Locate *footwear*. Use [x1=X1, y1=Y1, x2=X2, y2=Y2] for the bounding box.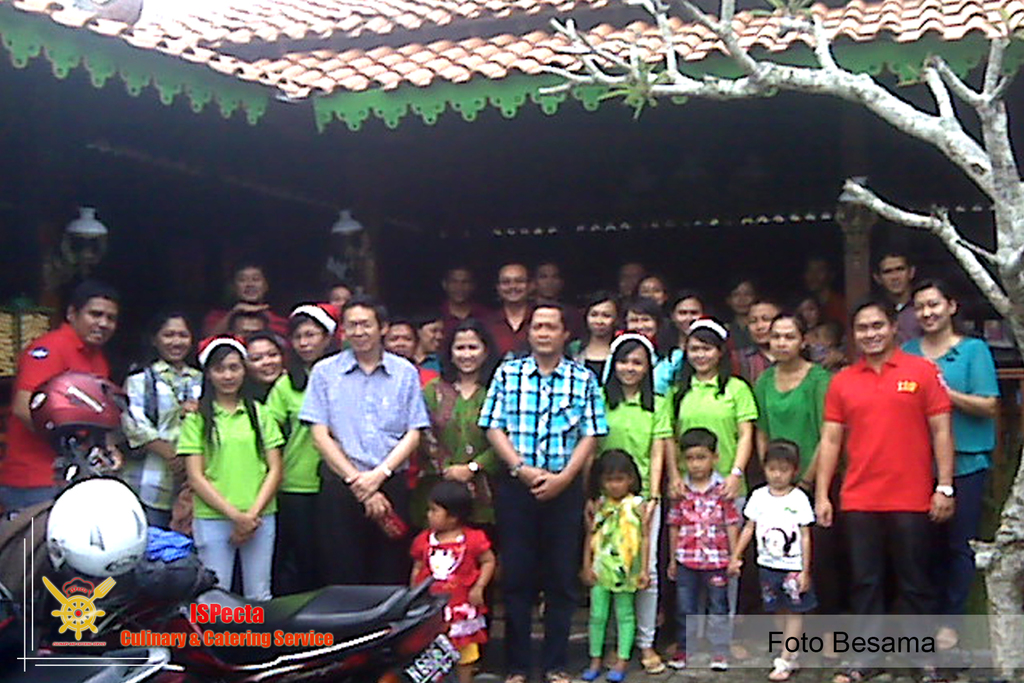
[x1=764, y1=659, x2=798, y2=678].
